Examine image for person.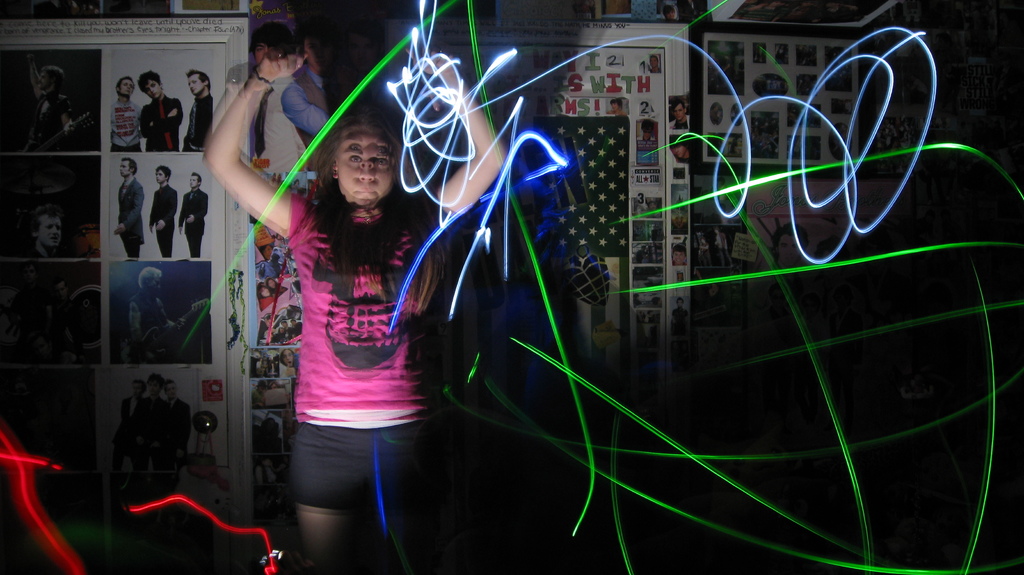
Examination result: region(606, 98, 626, 117).
